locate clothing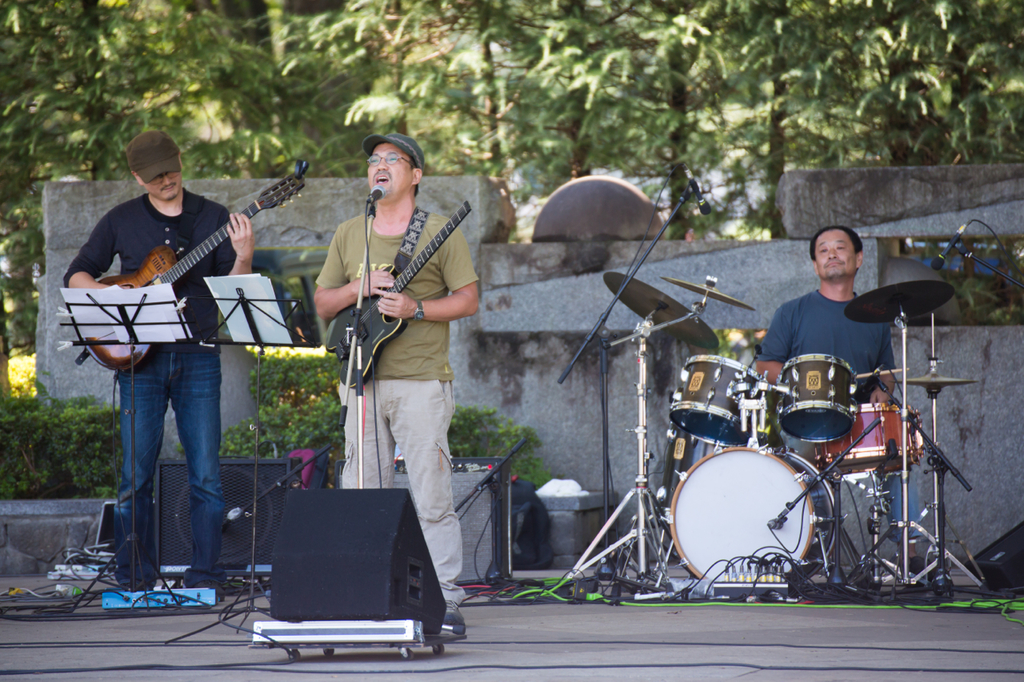
left=807, top=279, right=934, bottom=543
